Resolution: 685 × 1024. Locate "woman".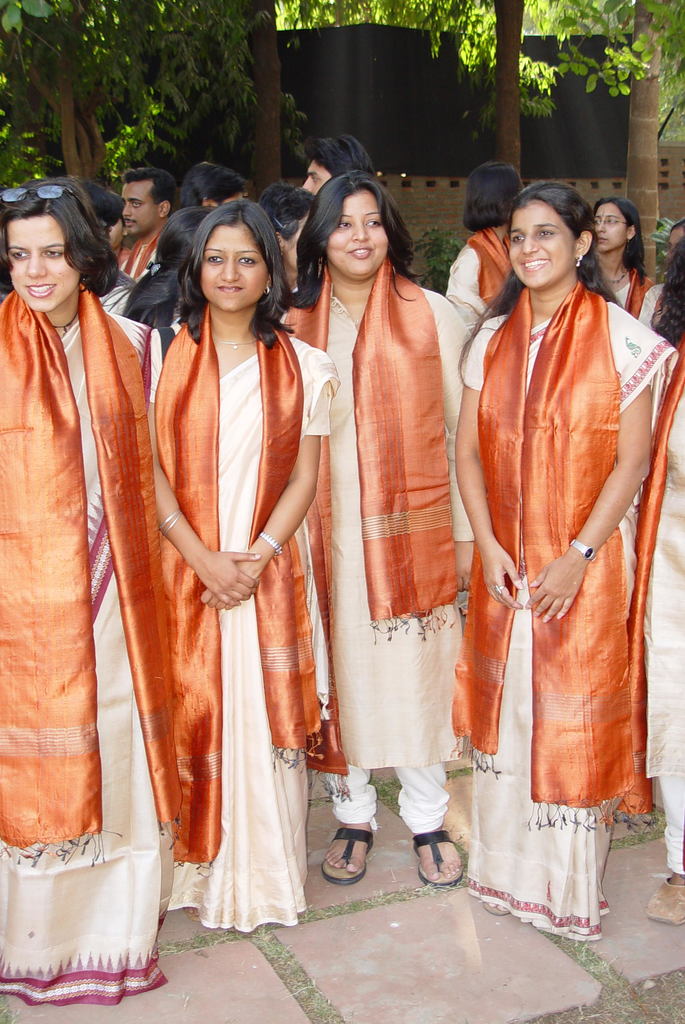
bbox(108, 216, 325, 963).
